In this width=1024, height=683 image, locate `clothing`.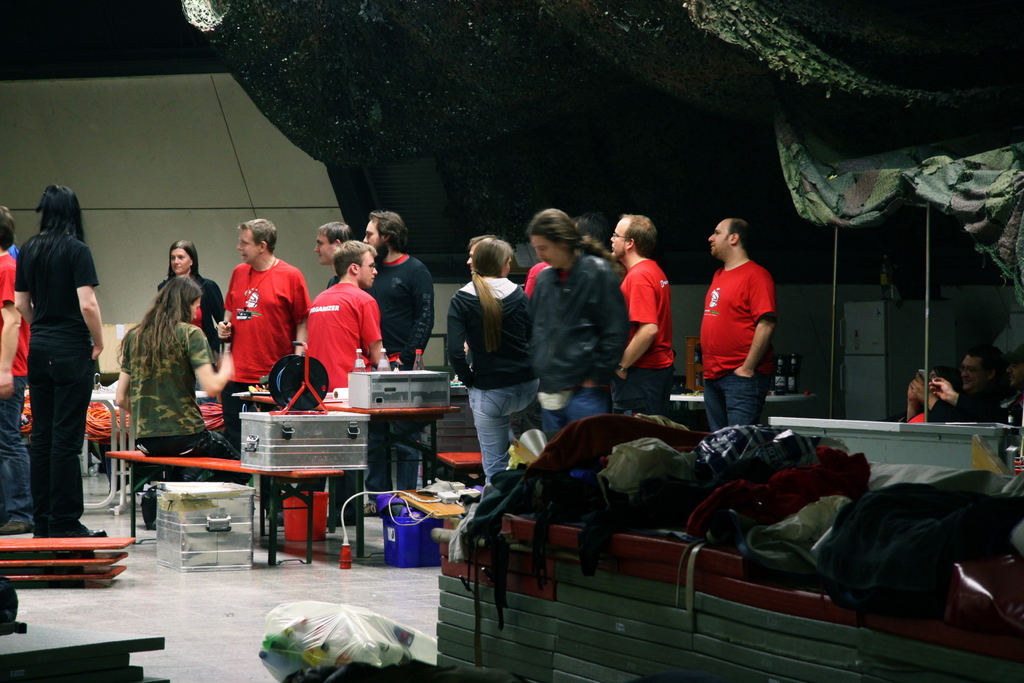
Bounding box: region(0, 245, 35, 533).
